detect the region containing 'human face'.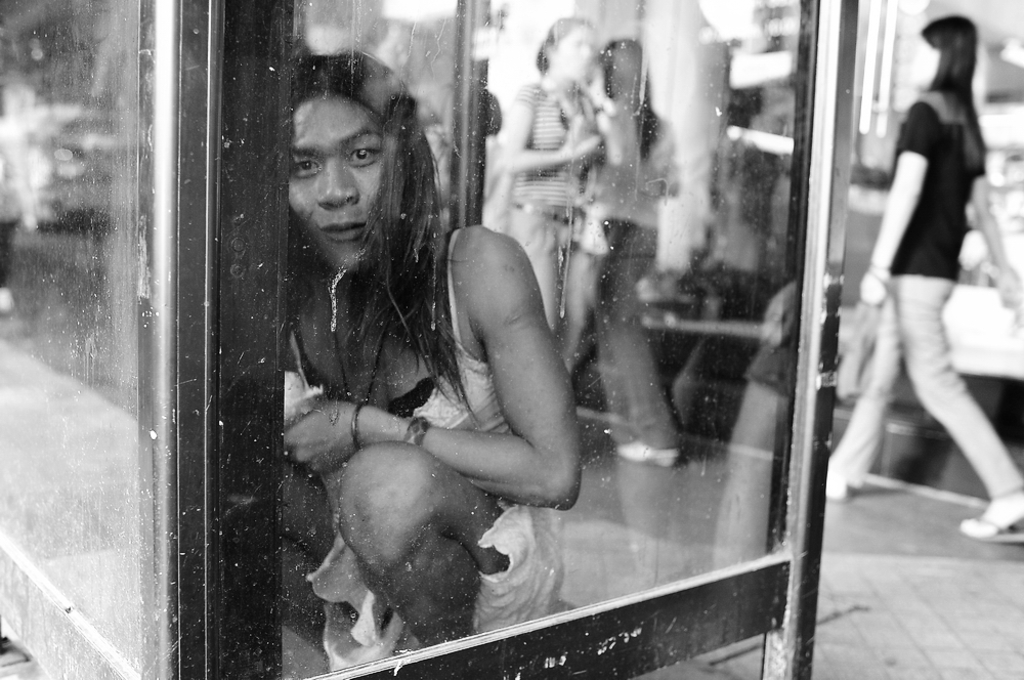
pyautogui.locateOnScreen(288, 96, 399, 270).
